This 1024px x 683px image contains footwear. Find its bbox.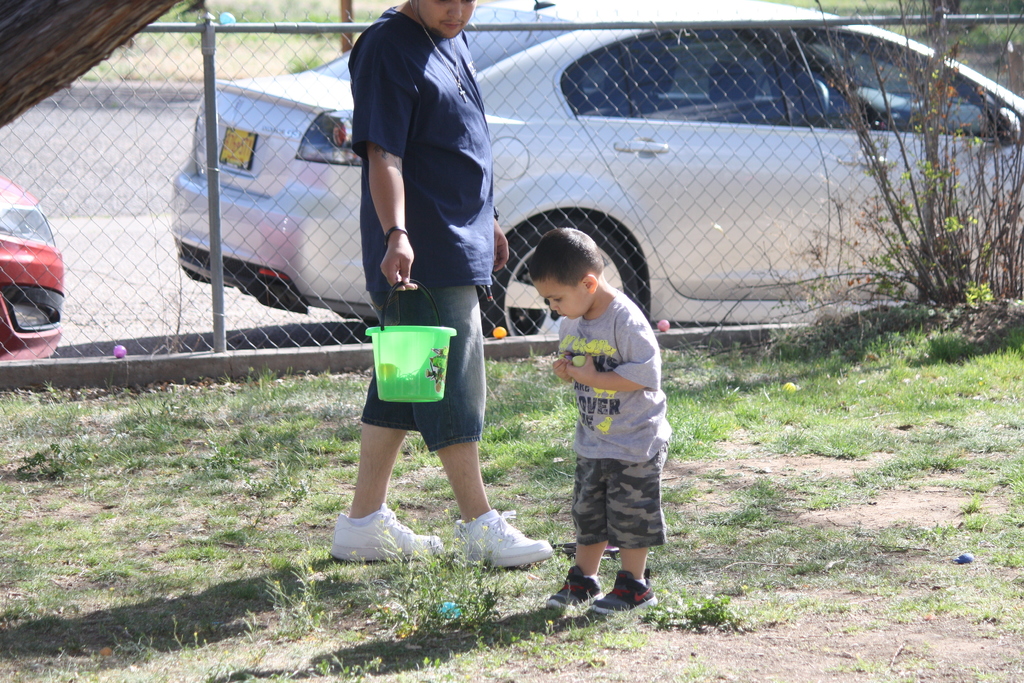
box=[450, 503, 553, 566].
